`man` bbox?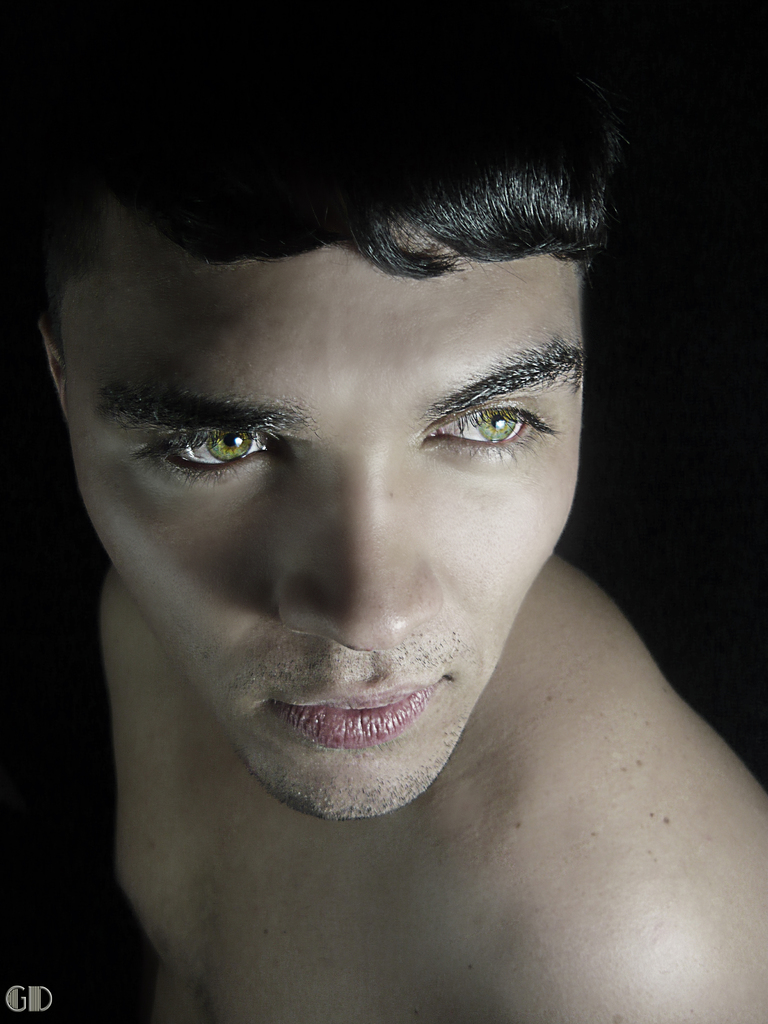
box=[10, 36, 743, 995]
